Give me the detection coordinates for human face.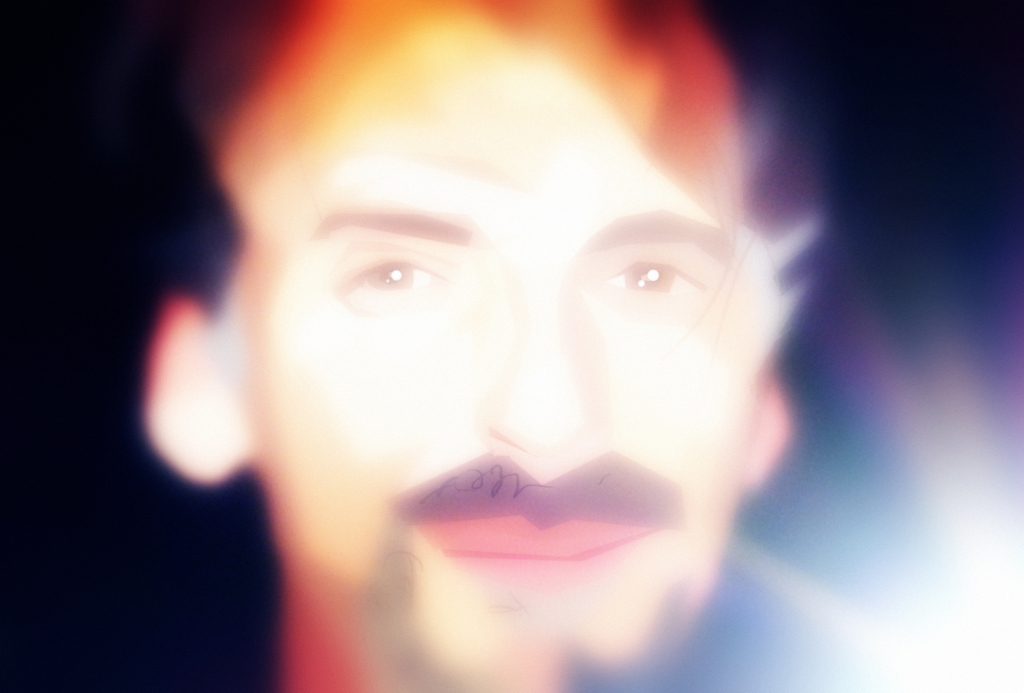
select_region(251, 0, 763, 692).
